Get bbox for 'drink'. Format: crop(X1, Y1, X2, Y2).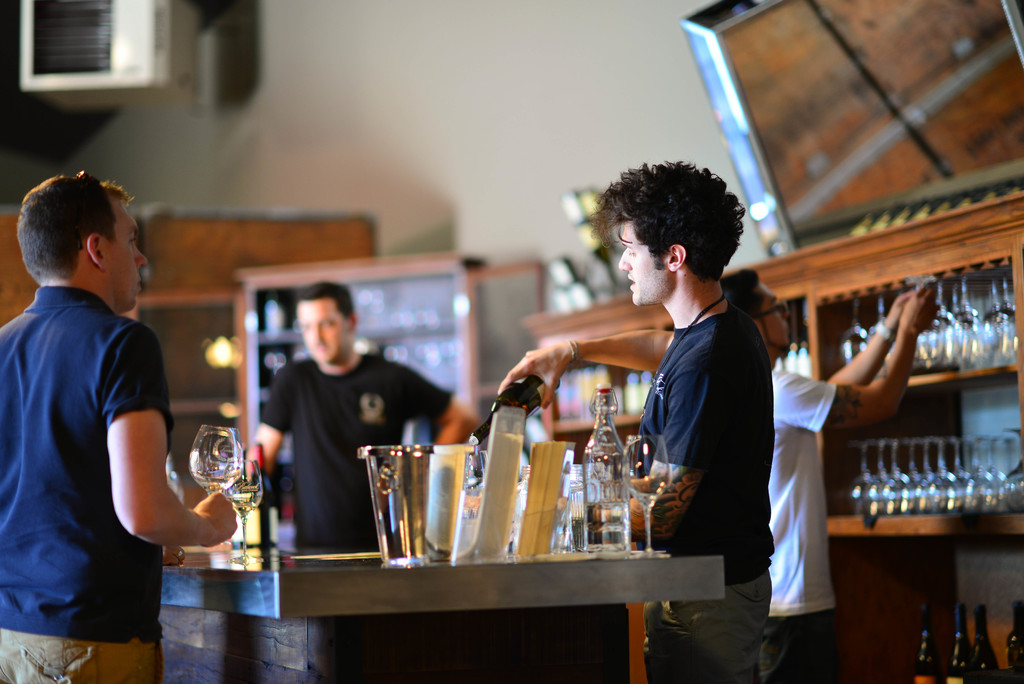
crop(908, 600, 946, 683).
